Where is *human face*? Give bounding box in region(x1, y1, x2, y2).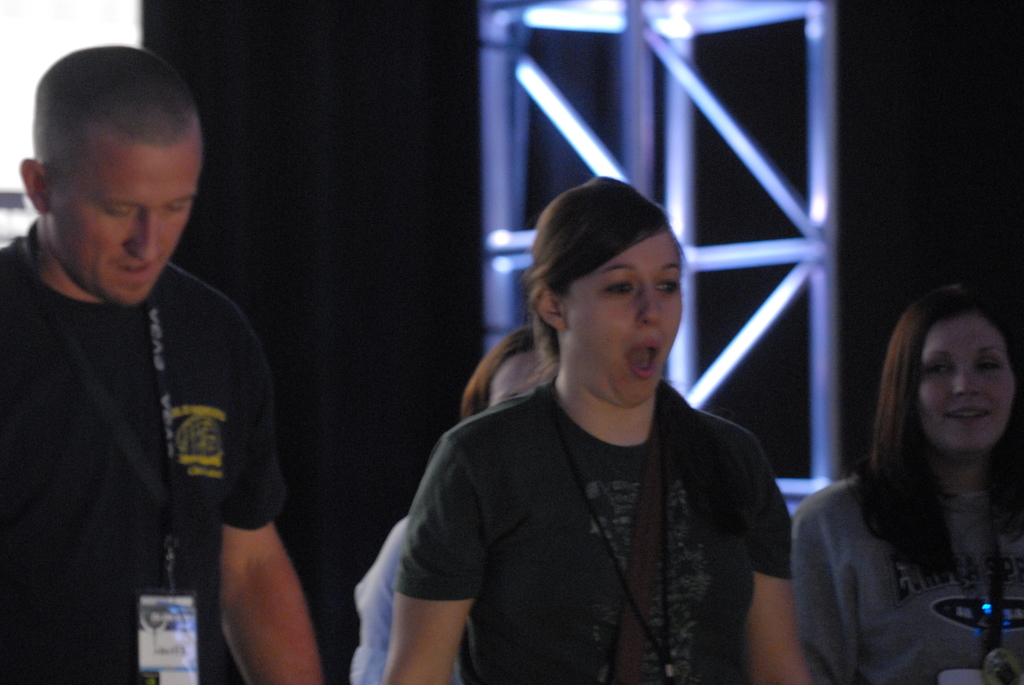
region(490, 356, 541, 404).
